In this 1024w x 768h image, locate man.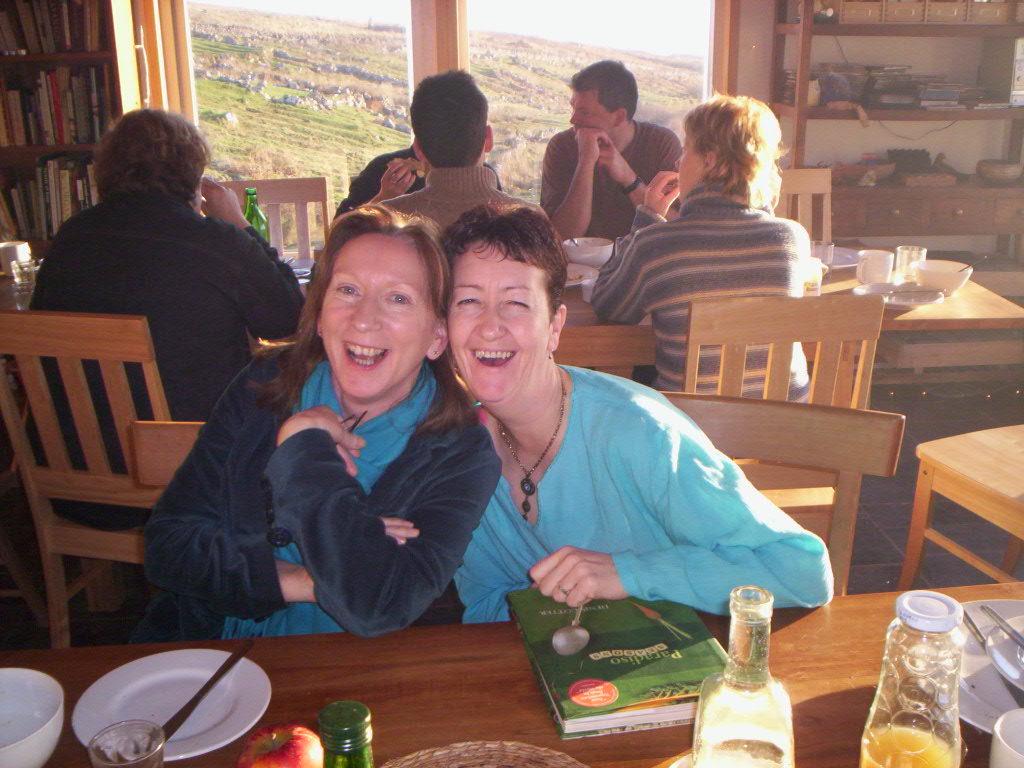
Bounding box: {"left": 378, "top": 70, "right": 551, "bottom": 230}.
